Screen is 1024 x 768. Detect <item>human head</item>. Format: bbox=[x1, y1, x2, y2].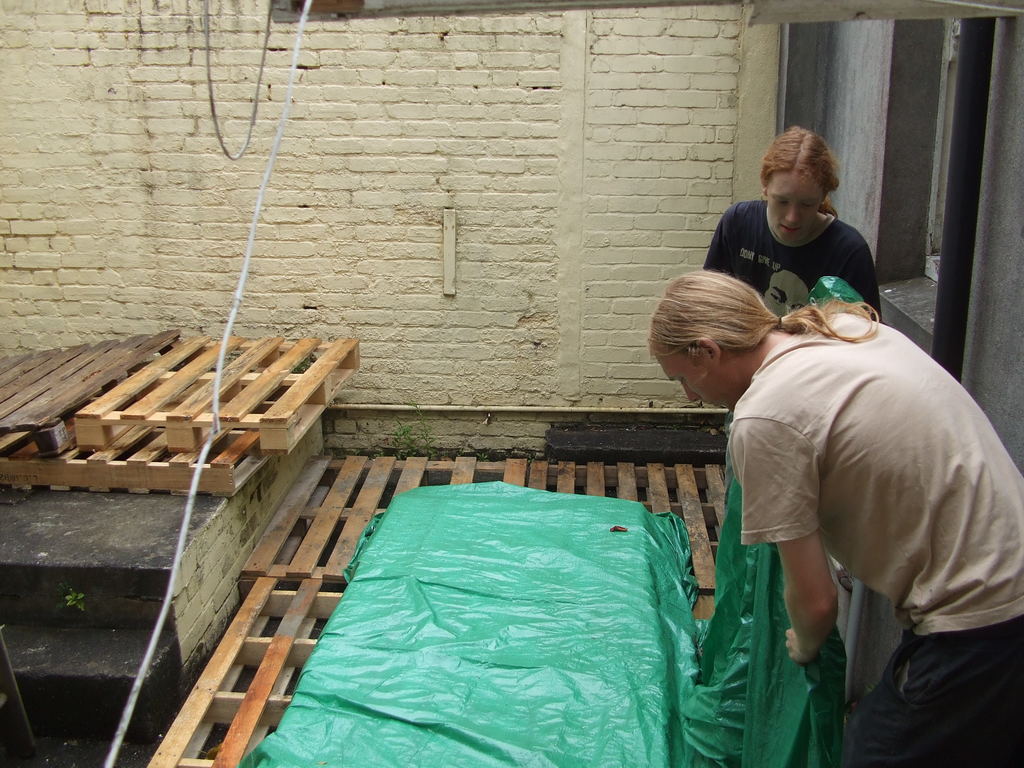
bbox=[648, 246, 813, 404].
